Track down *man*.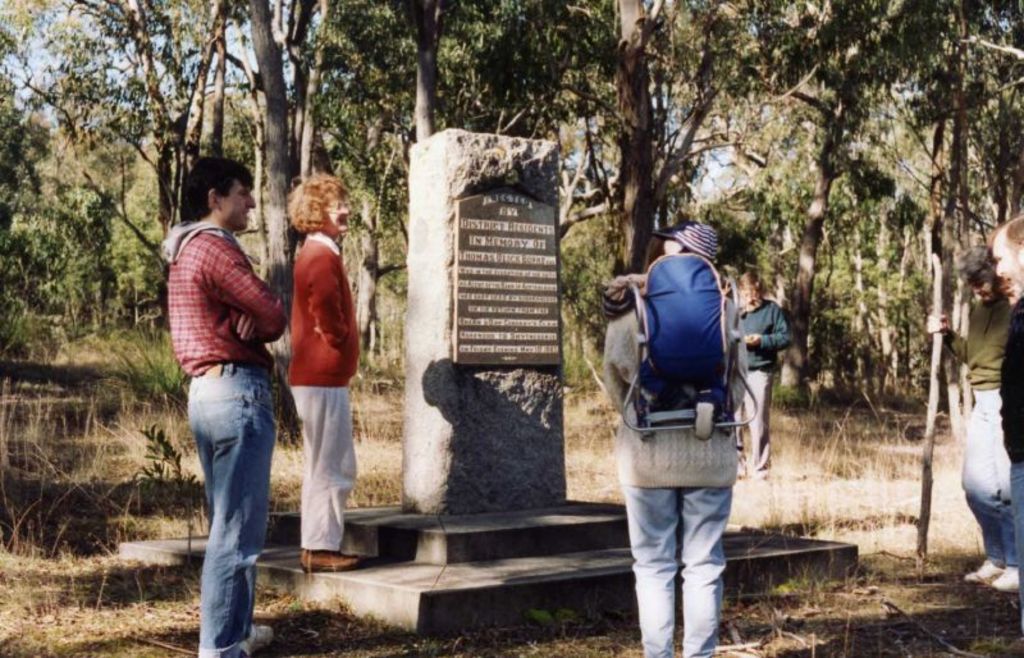
Tracked to l=986, t=204, r=1023, b=549.
